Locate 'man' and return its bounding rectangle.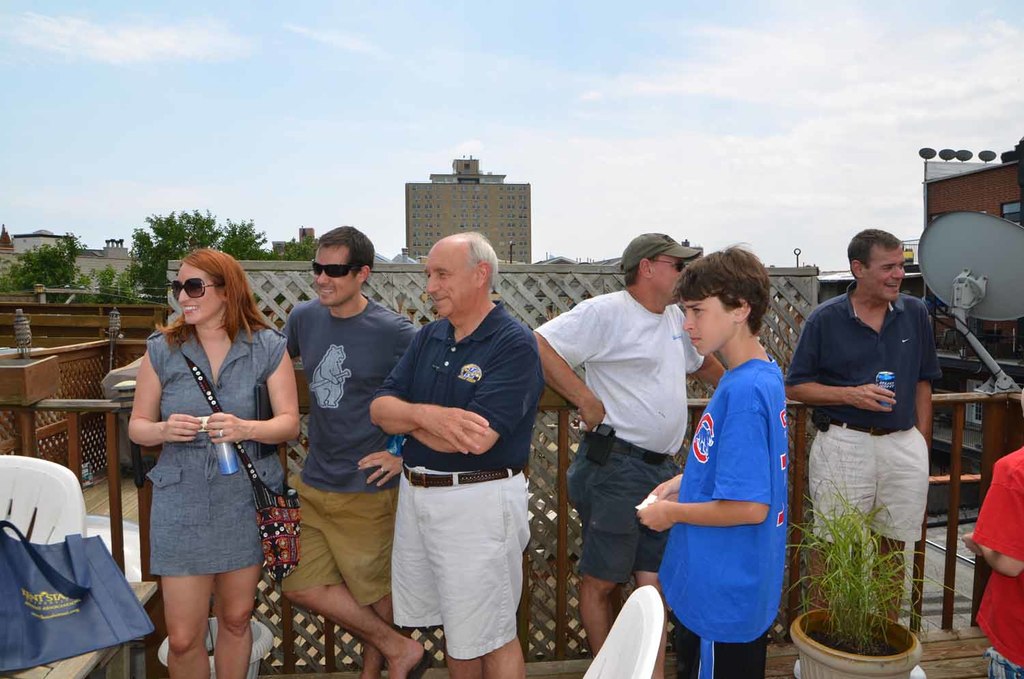
361 242 554 657.
